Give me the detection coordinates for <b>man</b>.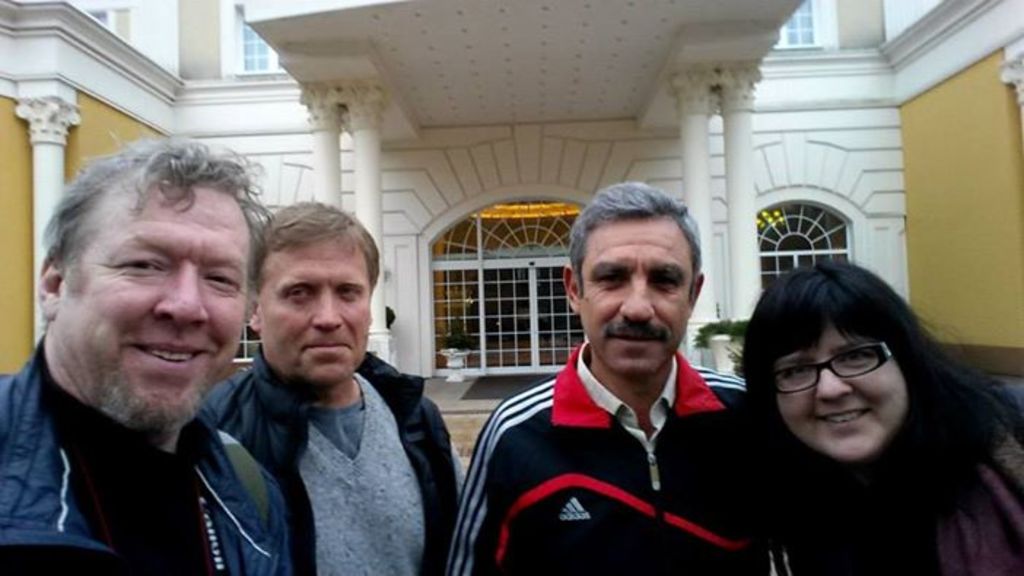
<bbox>191, 194, 461, 575</bbox>.
